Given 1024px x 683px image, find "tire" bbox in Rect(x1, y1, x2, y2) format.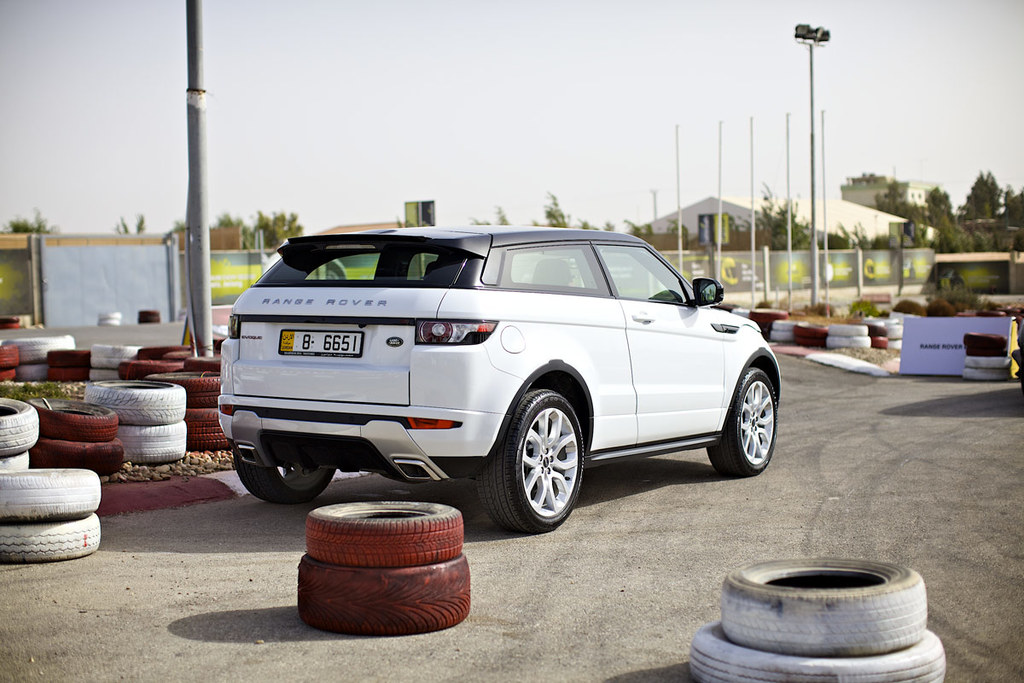
Rect(137, 306, 161, 322).
